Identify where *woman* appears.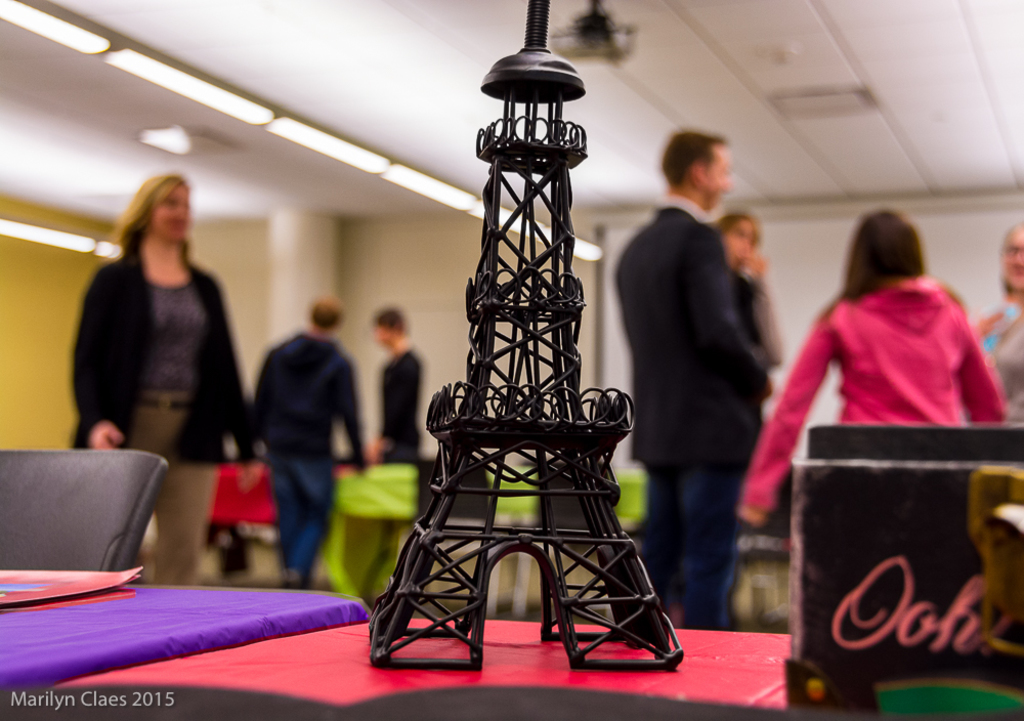
Appears at (left=734, top=204, right=1020, bottom=517).
